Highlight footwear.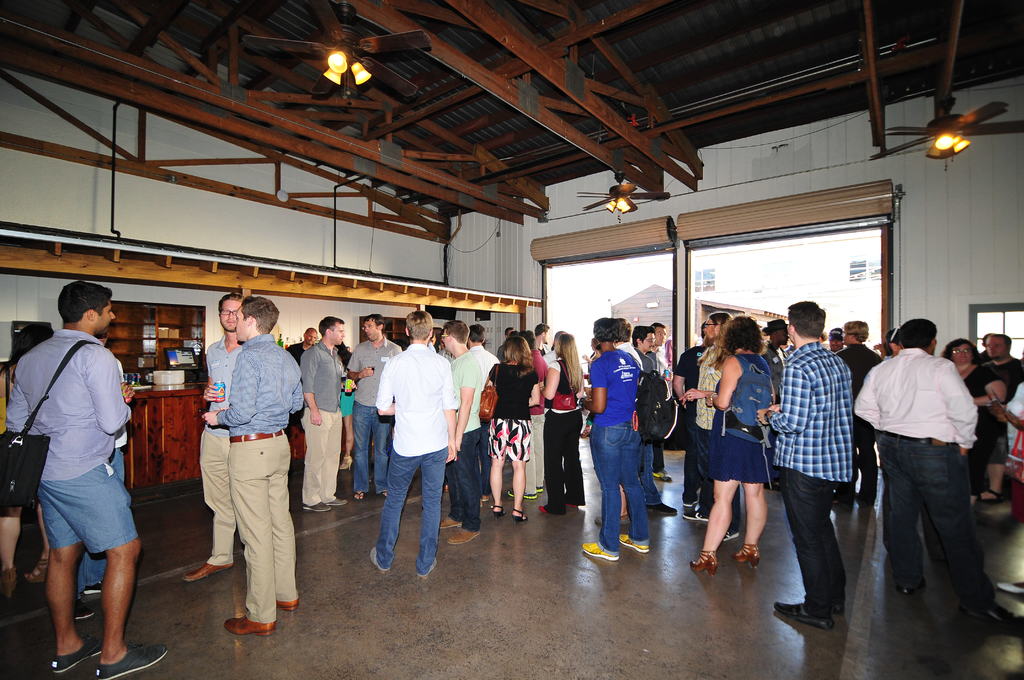
Highlighted region: (652,469,673,485).
